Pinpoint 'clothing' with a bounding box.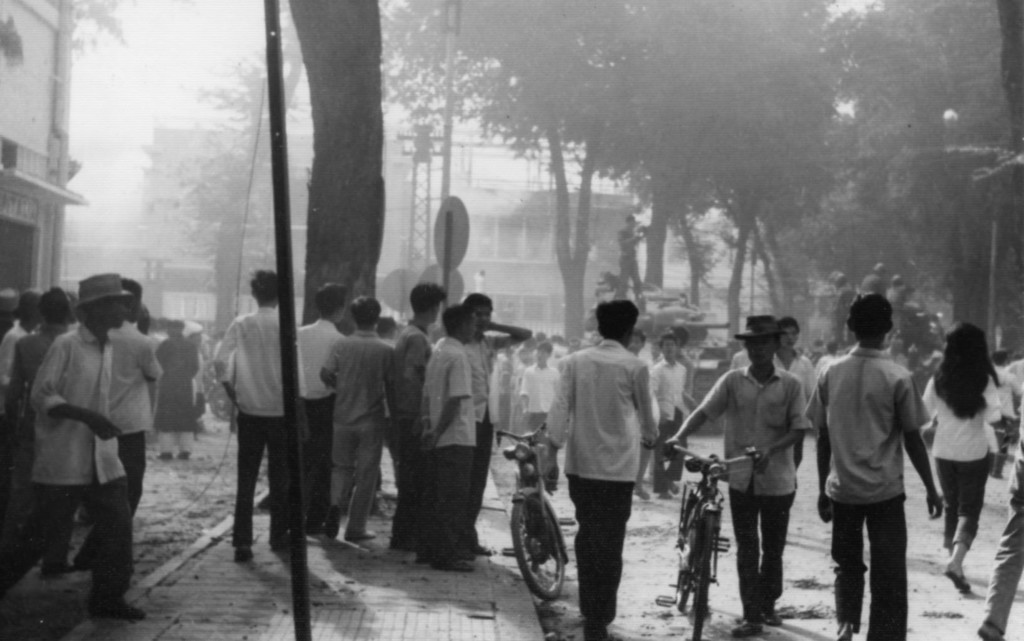
x1=106, y1=326, x2=175, y2=524.
